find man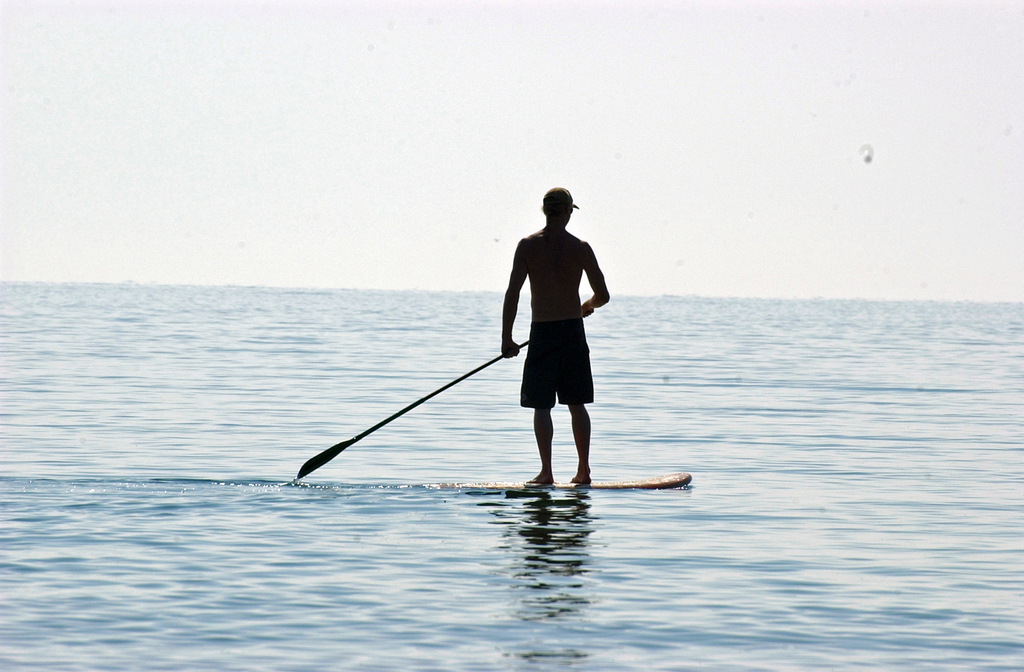
locate(499, 192, 611, 488)
